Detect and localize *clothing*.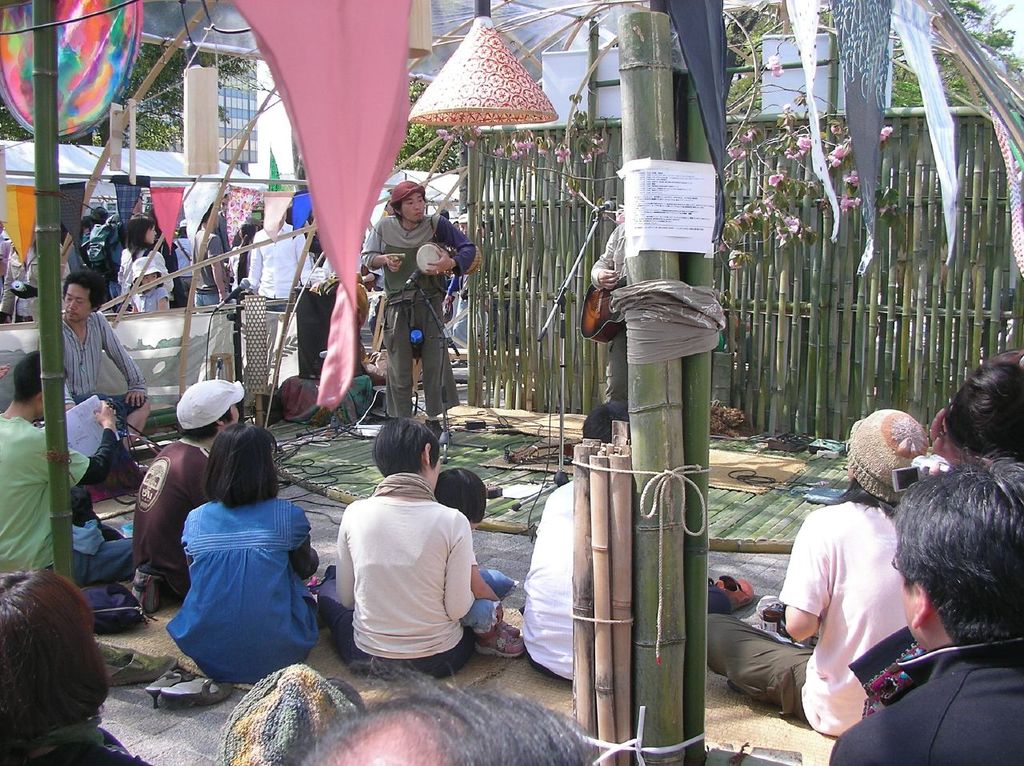
Localized at <region>134, 448, 210, 592</region>.
